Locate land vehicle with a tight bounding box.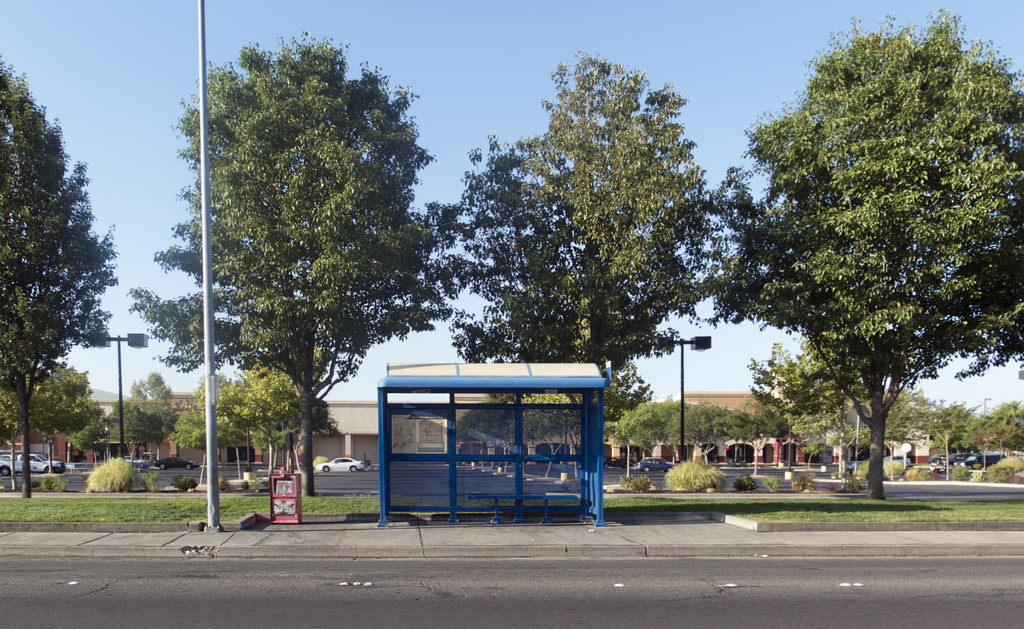
region(130, 457, 147, 465).
